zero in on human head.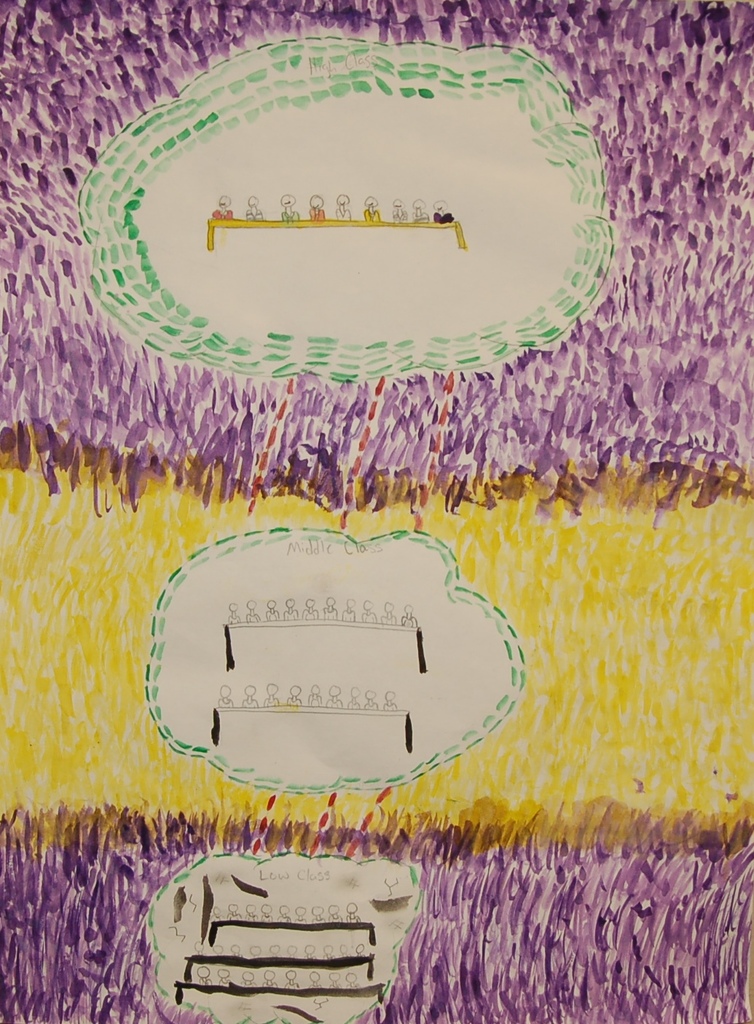
Zeroed in: Rect(216, 192, 233, 210).
